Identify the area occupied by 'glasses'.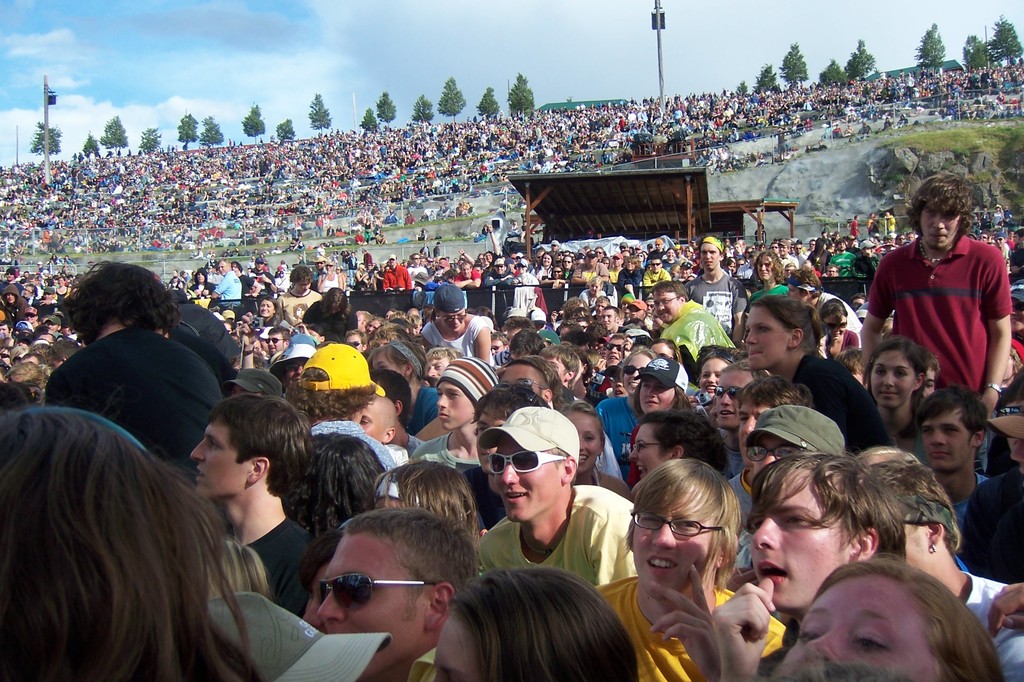
Area: bbox=[656, 296, 678, 309].
